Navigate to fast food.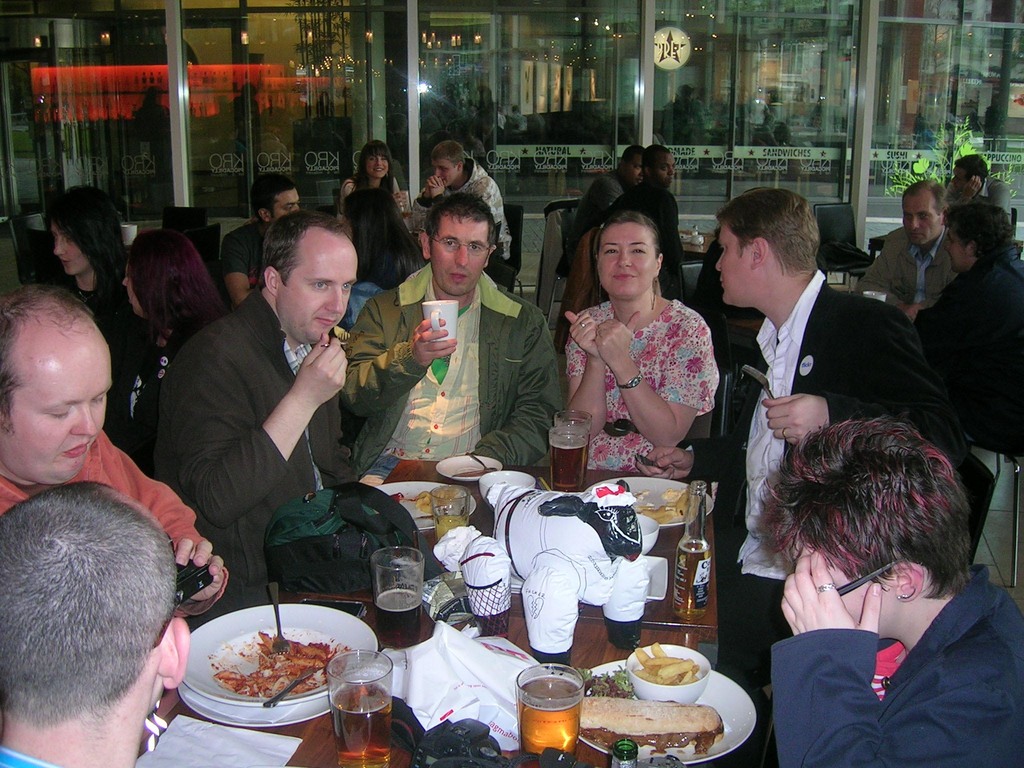
Navigation target: 419,484,465,516.
